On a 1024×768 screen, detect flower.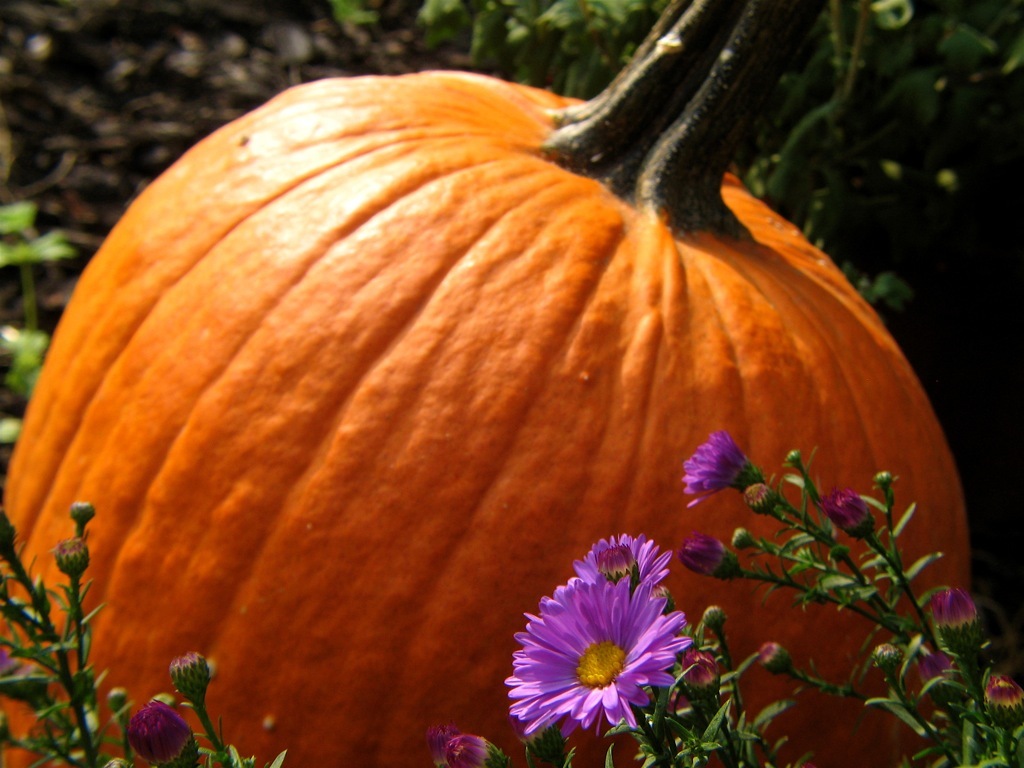
932/578/981/655.
